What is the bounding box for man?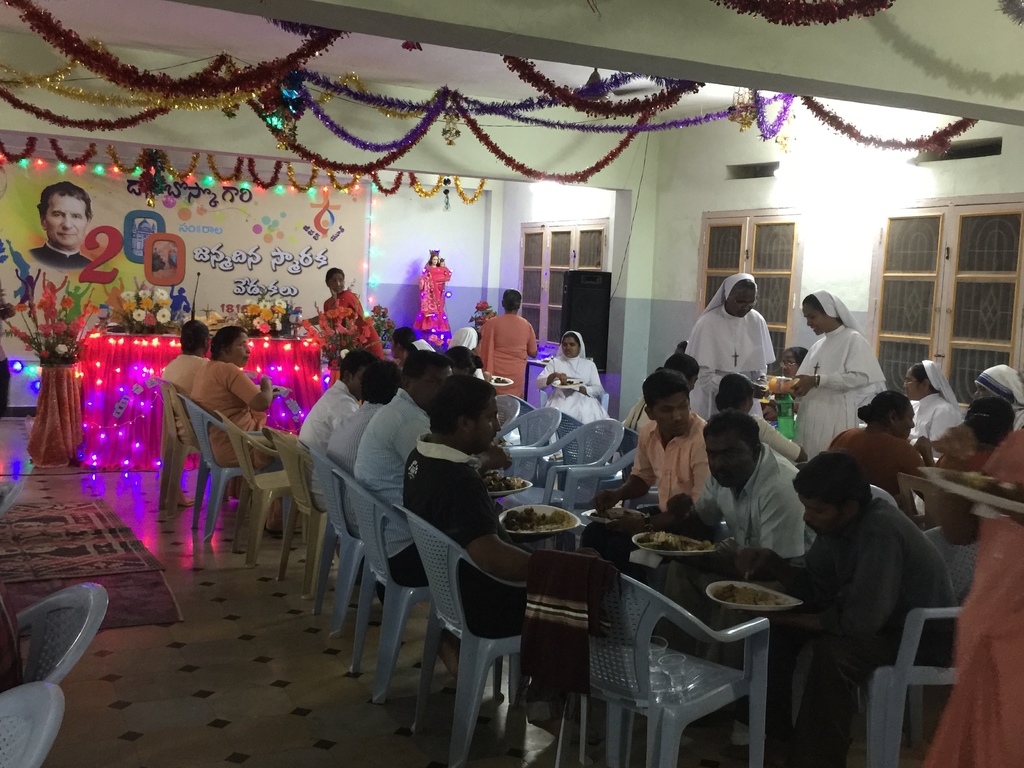
701/452/957/767.
